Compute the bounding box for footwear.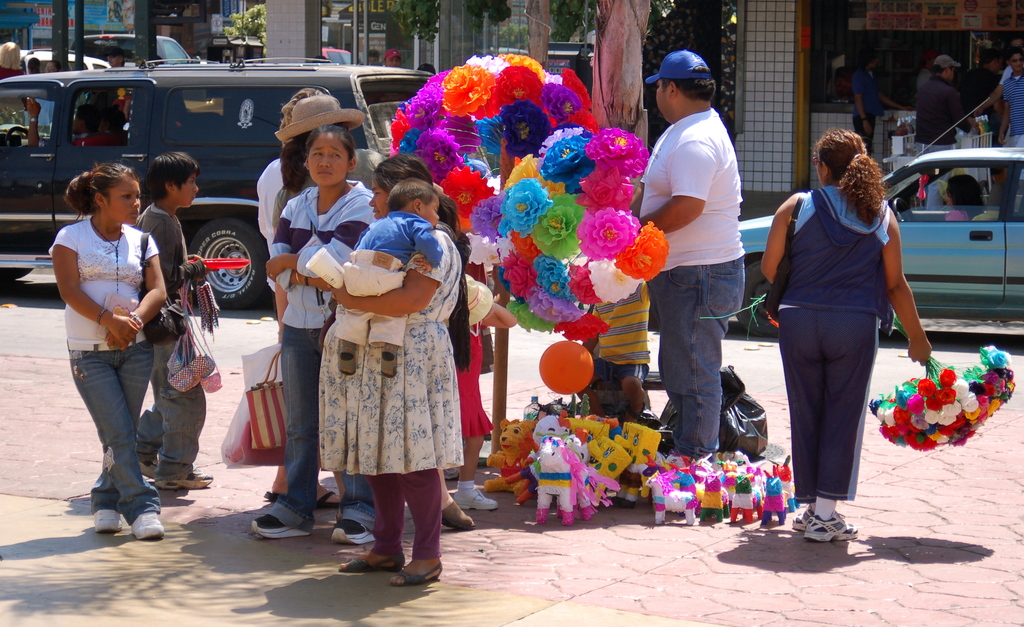
{"x1": 800, "y1": 510, "x2": 860, "y2": 544}.
